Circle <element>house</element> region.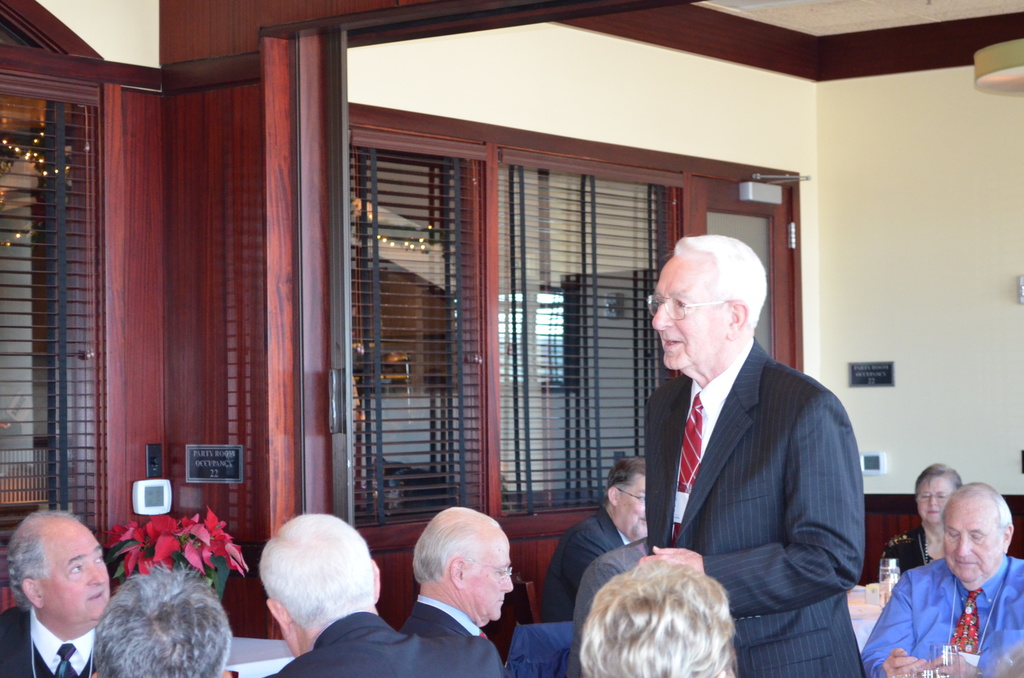
Region: bbox(0, 0, 1023, 677).
